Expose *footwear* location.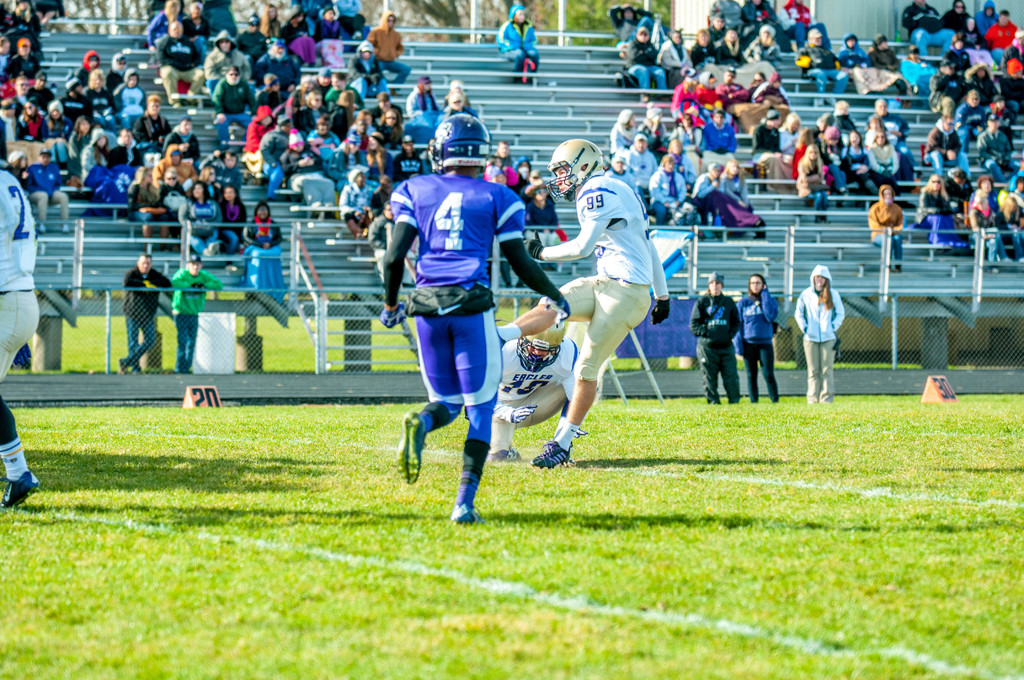
Exposed at (left=202, top=241, right=218, bottom=255).
